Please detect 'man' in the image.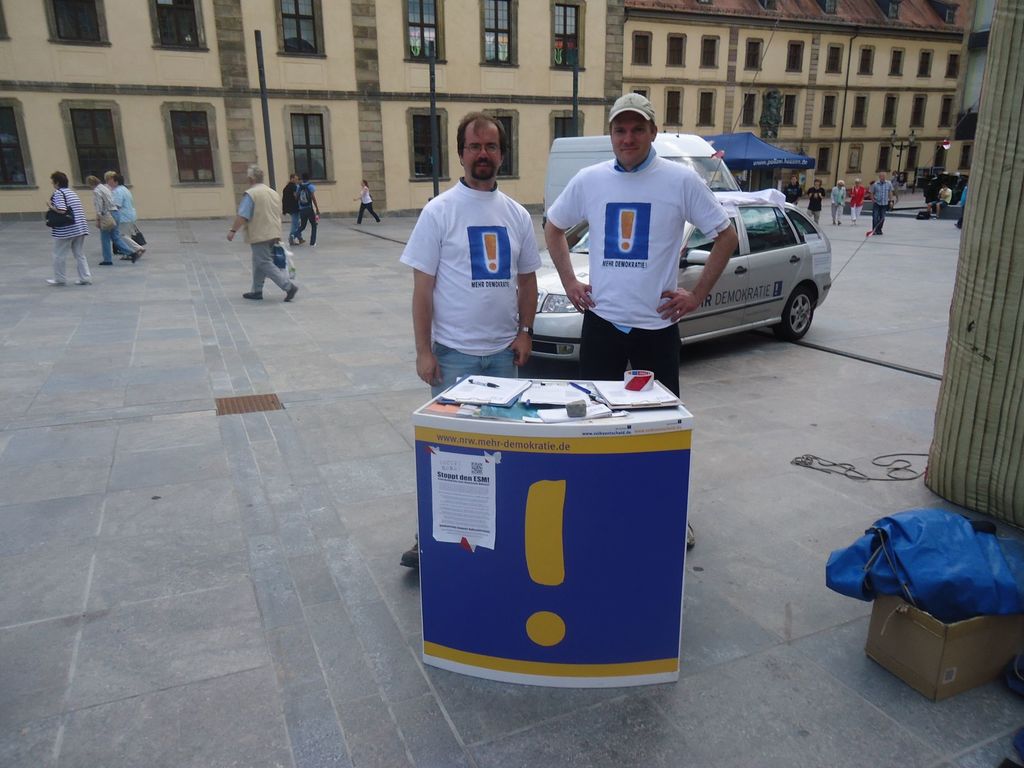
locate(536, 88, 739, 550).
